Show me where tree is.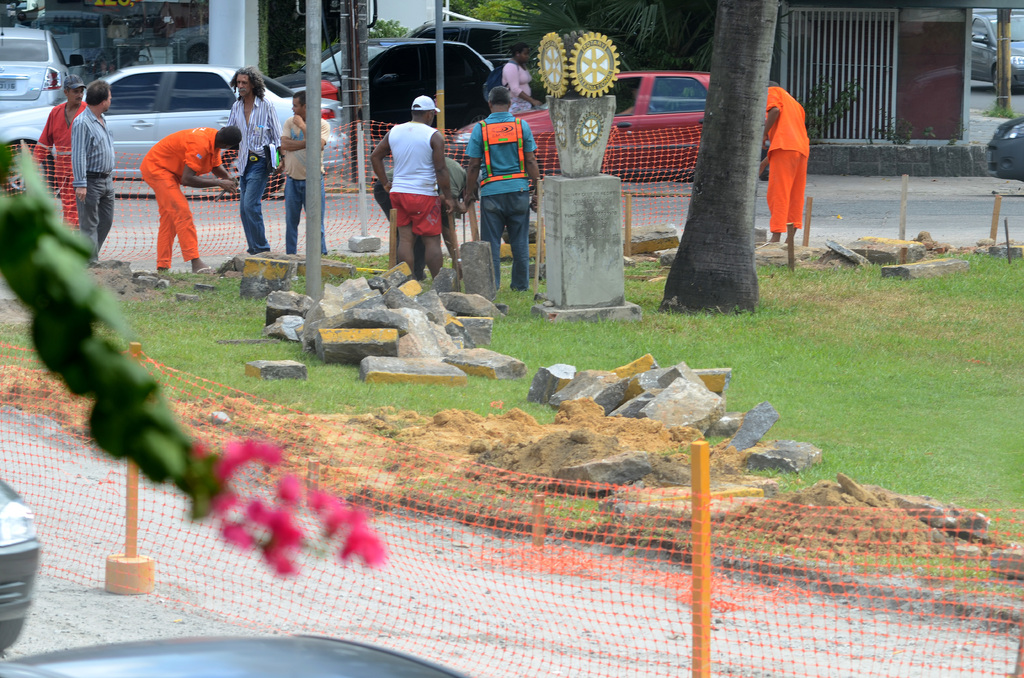
tree is at (767,29,829,154).
